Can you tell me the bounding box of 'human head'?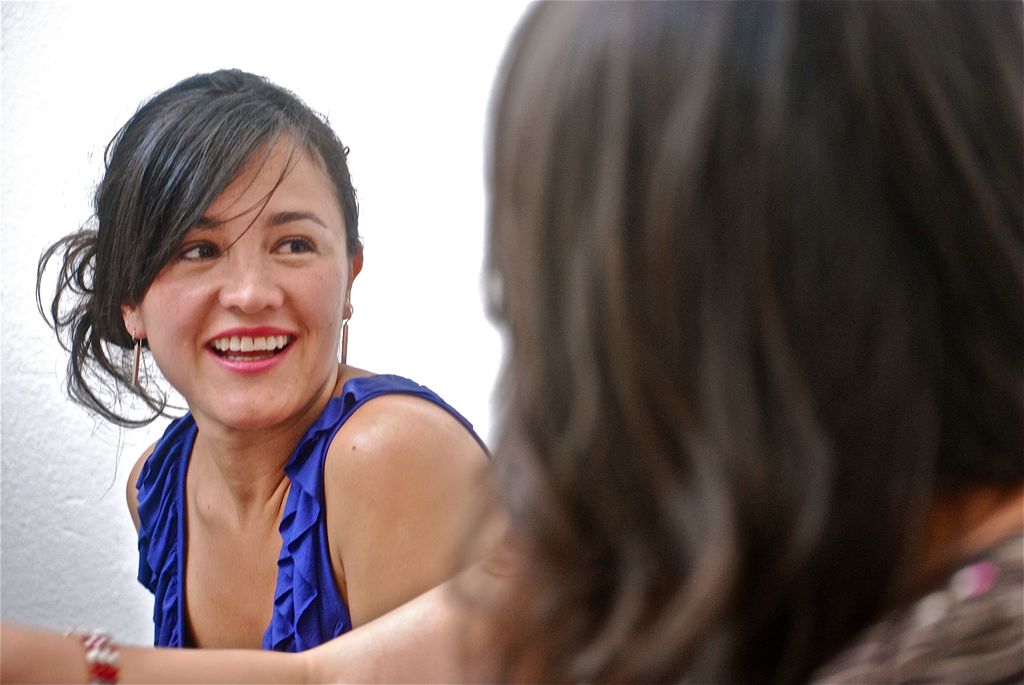
<box>81,73,371,407</box>.
